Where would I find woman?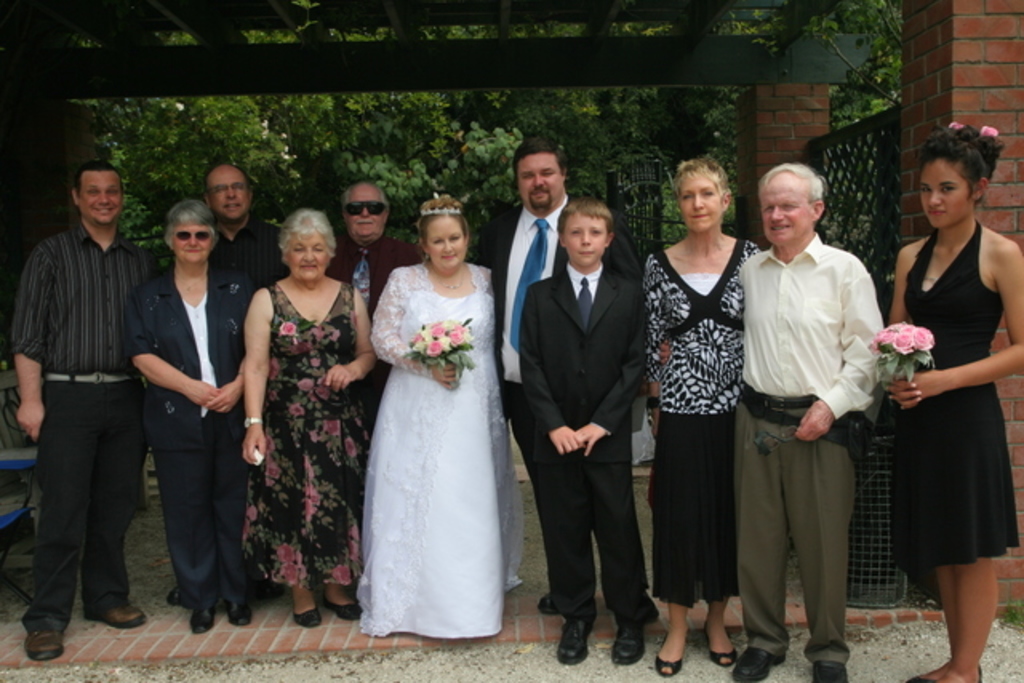
At box=[638, 162, 752, 657].
